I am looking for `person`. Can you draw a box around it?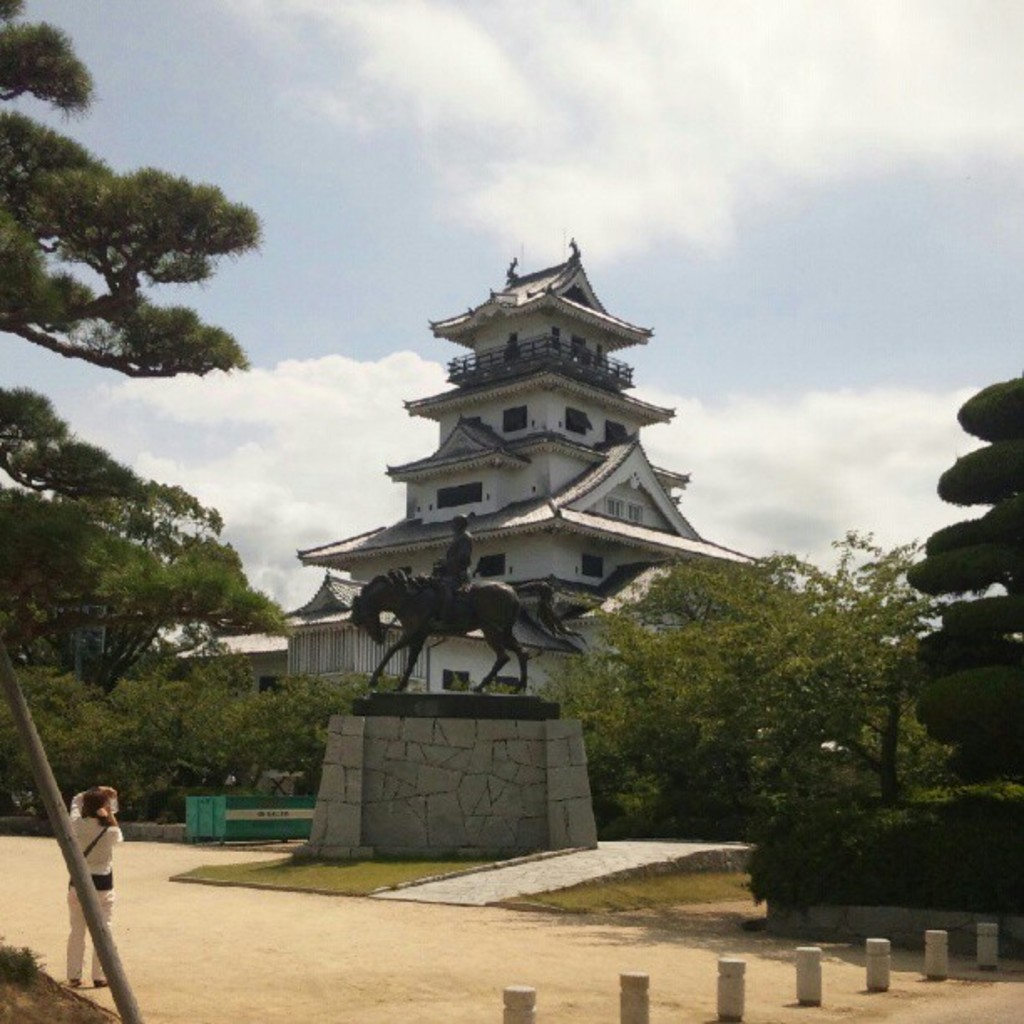
Sure, the bounding box is pyautogui.locateOnScreen(430, 515, 475, 649).
